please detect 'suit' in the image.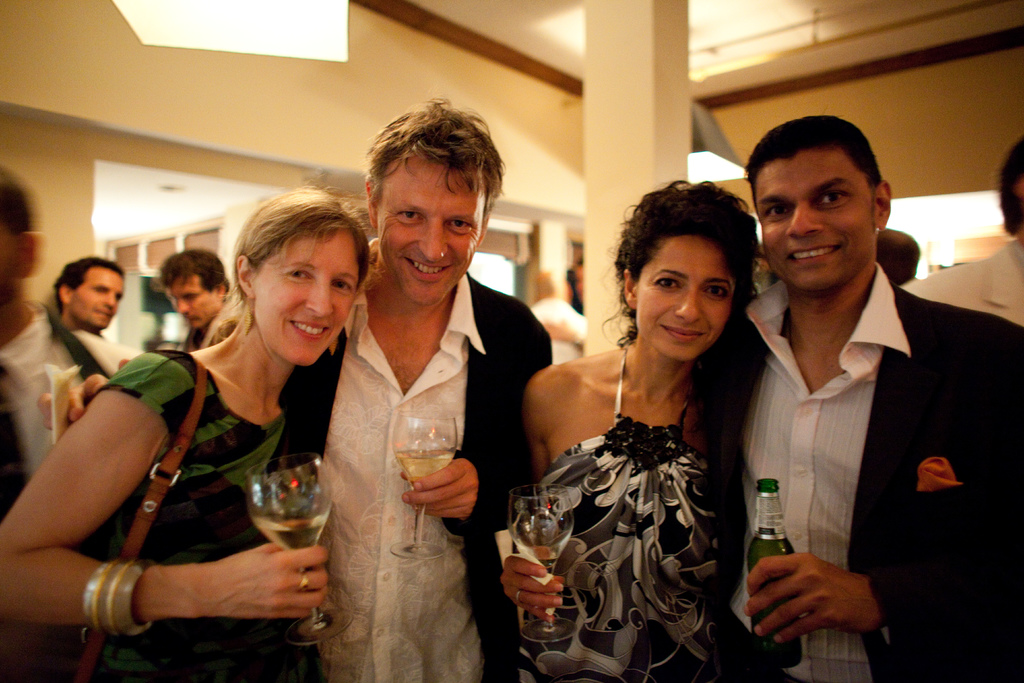
300/197/532/661.
